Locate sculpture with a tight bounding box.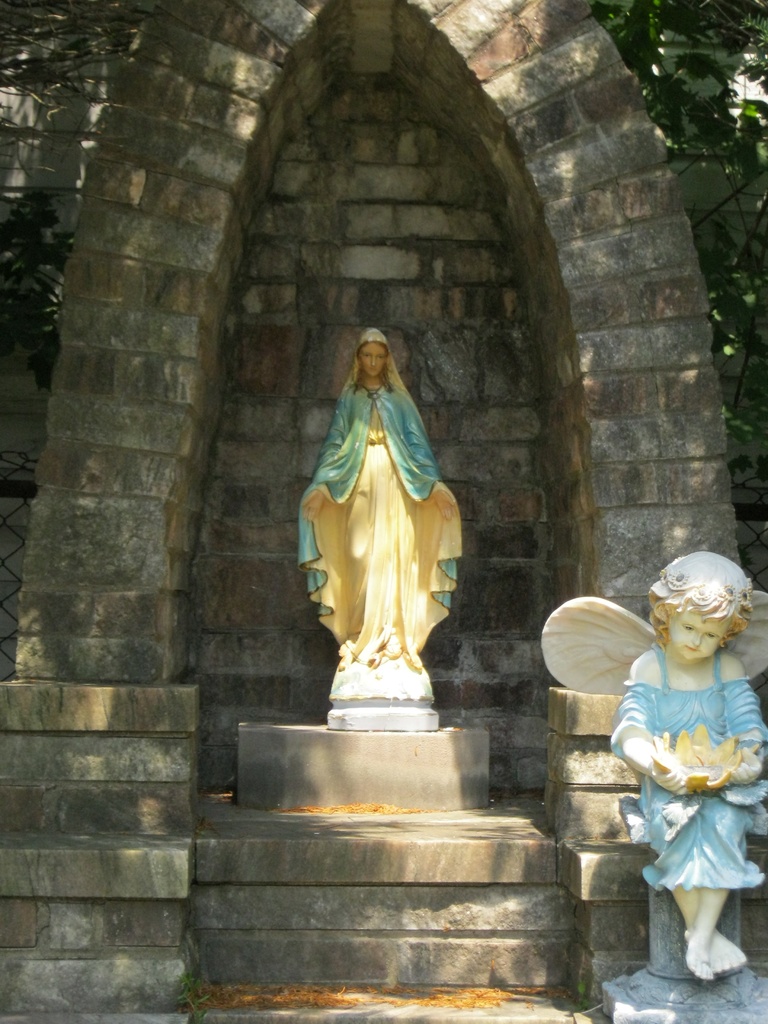
left=305, top=324, right=472, bottom=720.
